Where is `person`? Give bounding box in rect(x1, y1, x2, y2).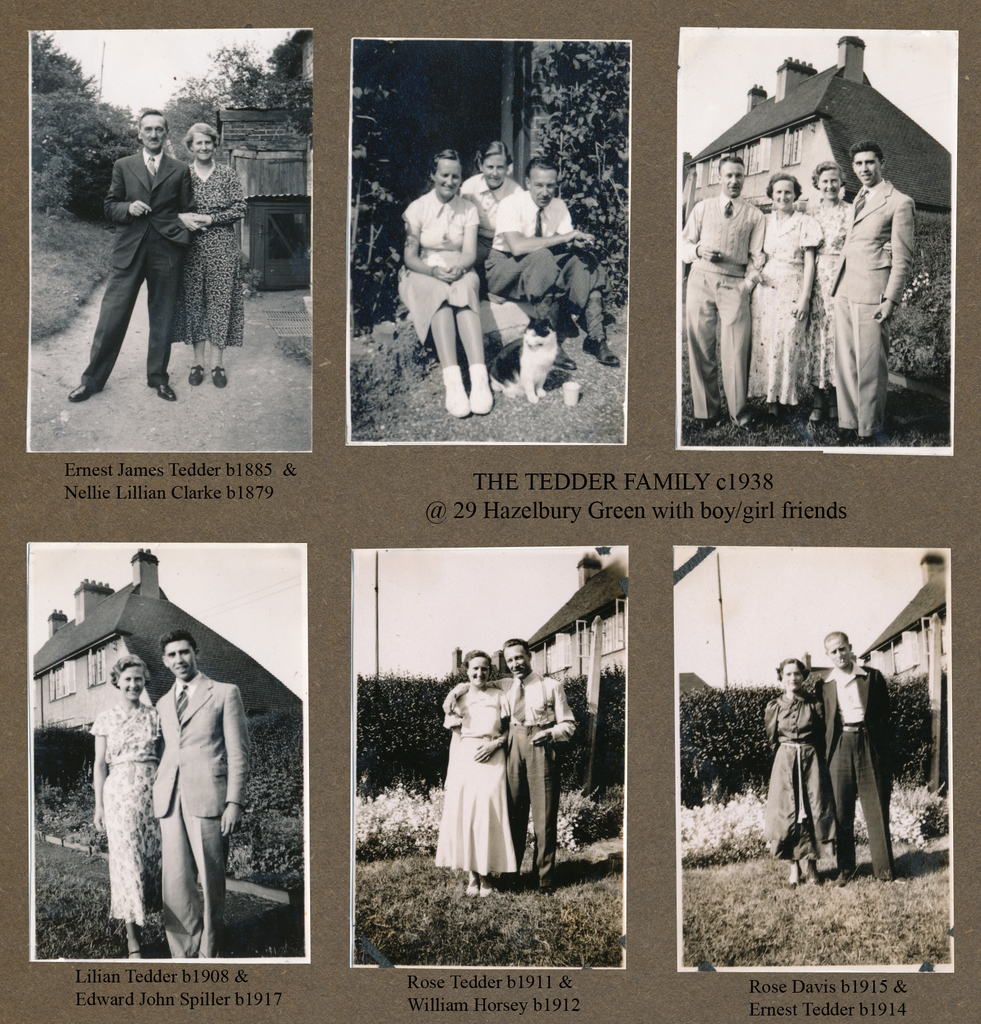
rect(829, 135, 924, 442).
